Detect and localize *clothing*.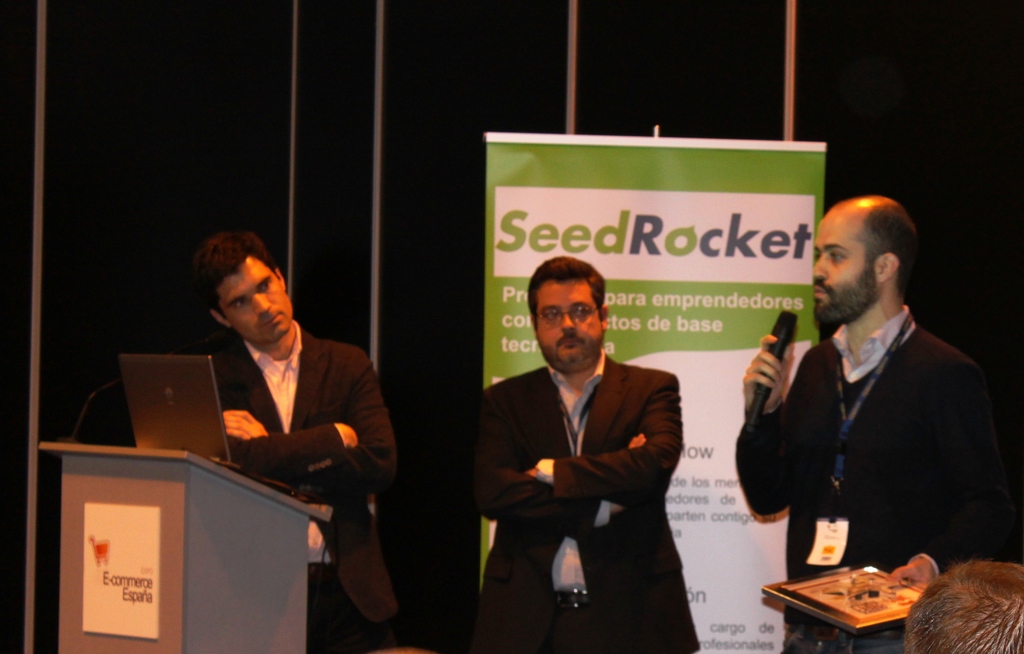
Localized at 745 241 997 611.
